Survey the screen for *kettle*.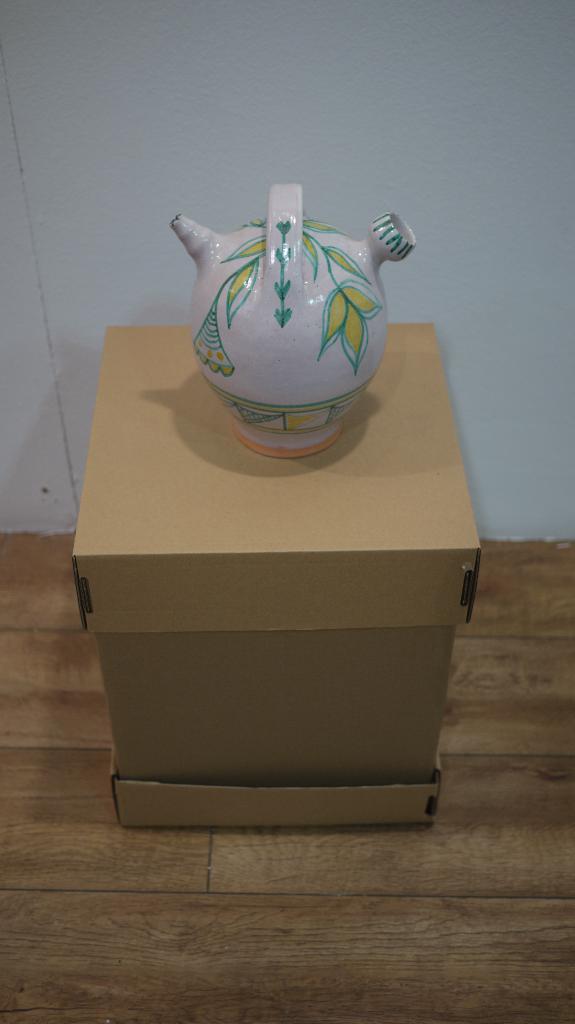
Survey found: [x1=169, y1=192, x2=425, y2=452].
